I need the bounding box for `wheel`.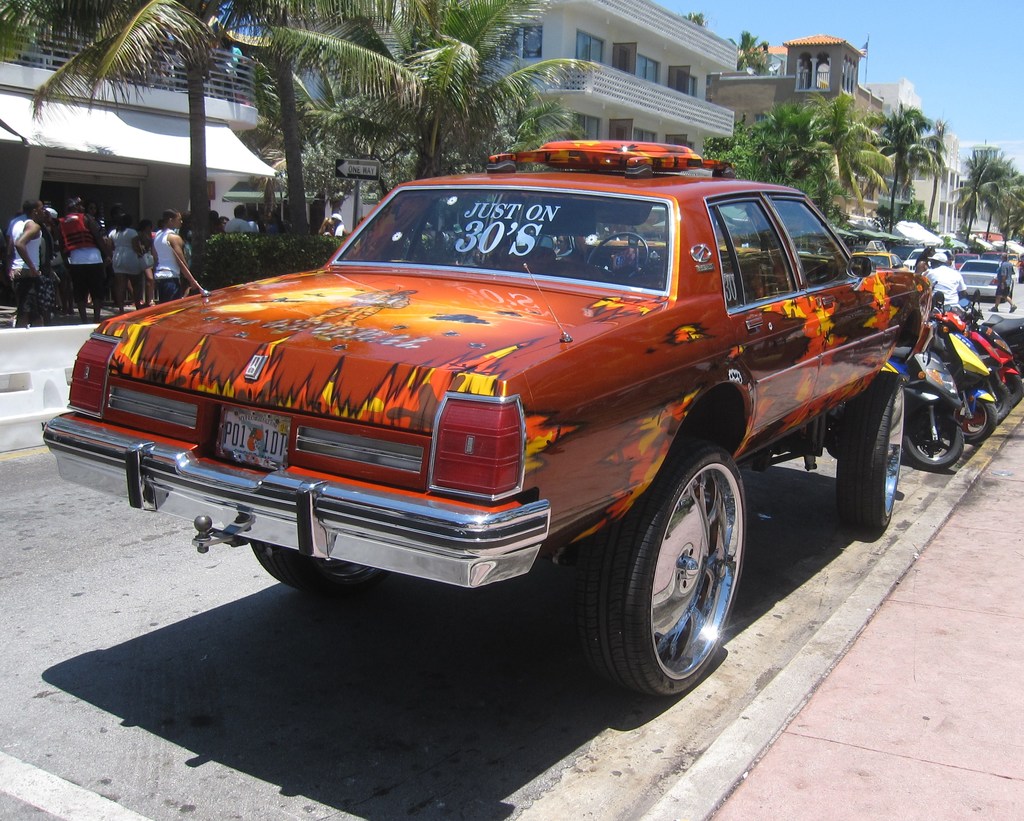
Here it is: [830, 369, 905, 540].
